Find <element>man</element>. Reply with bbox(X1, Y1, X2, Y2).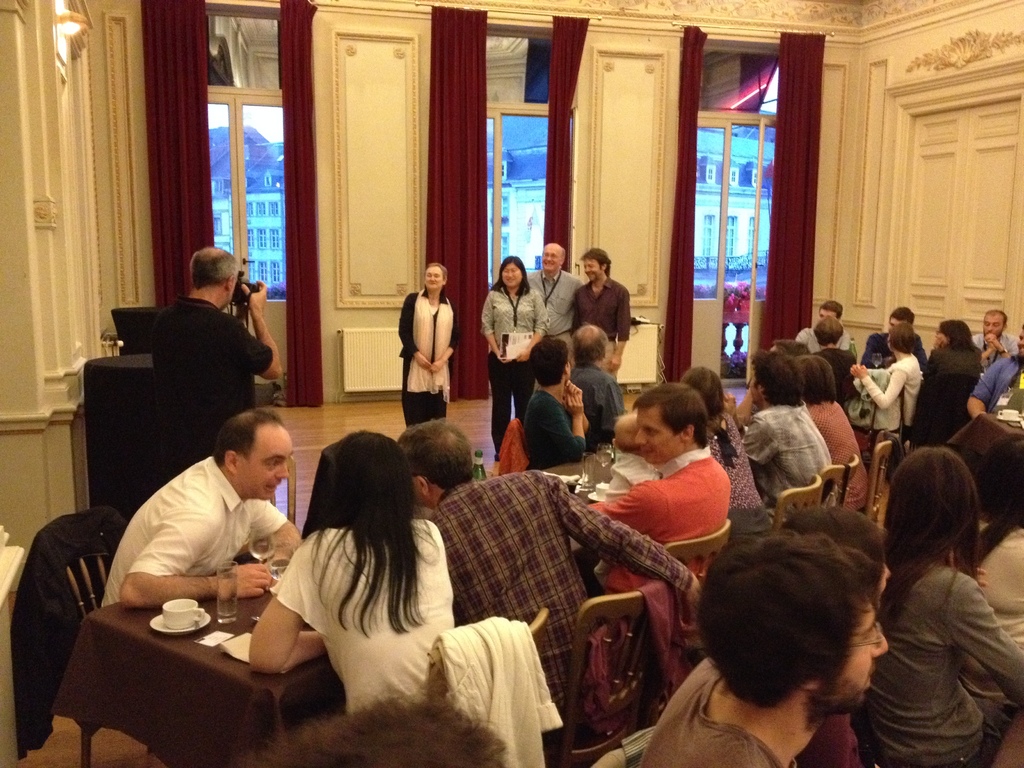
bbox(752, 369, 817, 473).
